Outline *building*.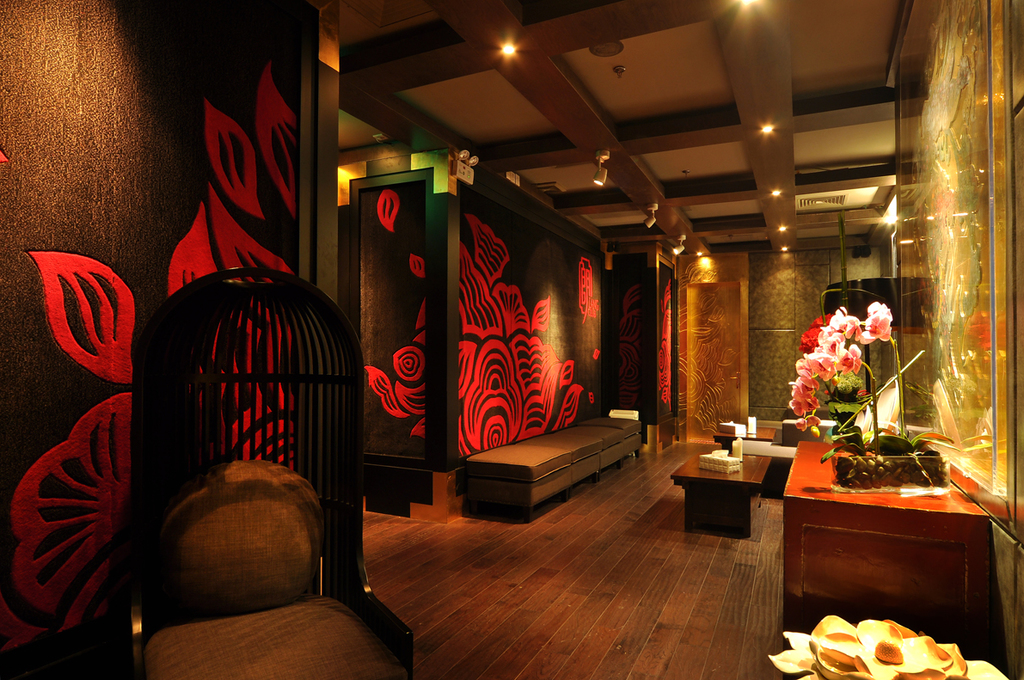
Outline: 0, 4, 1023, 676.
